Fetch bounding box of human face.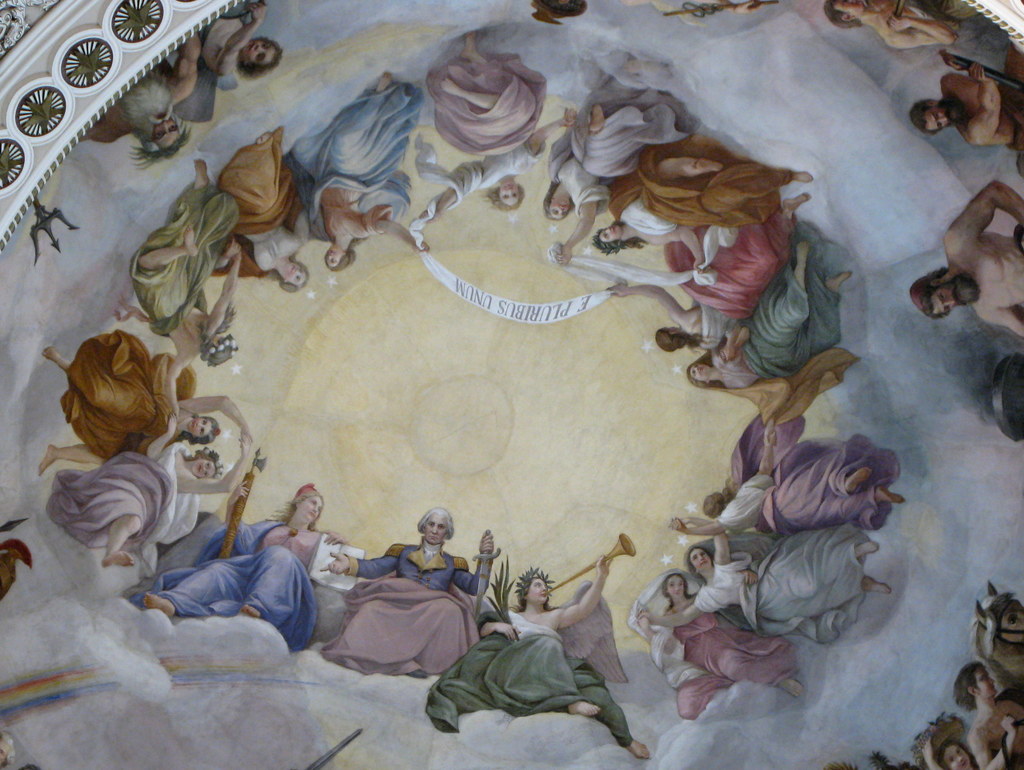
Bbox: Rect(188, 454, 218, 480).
